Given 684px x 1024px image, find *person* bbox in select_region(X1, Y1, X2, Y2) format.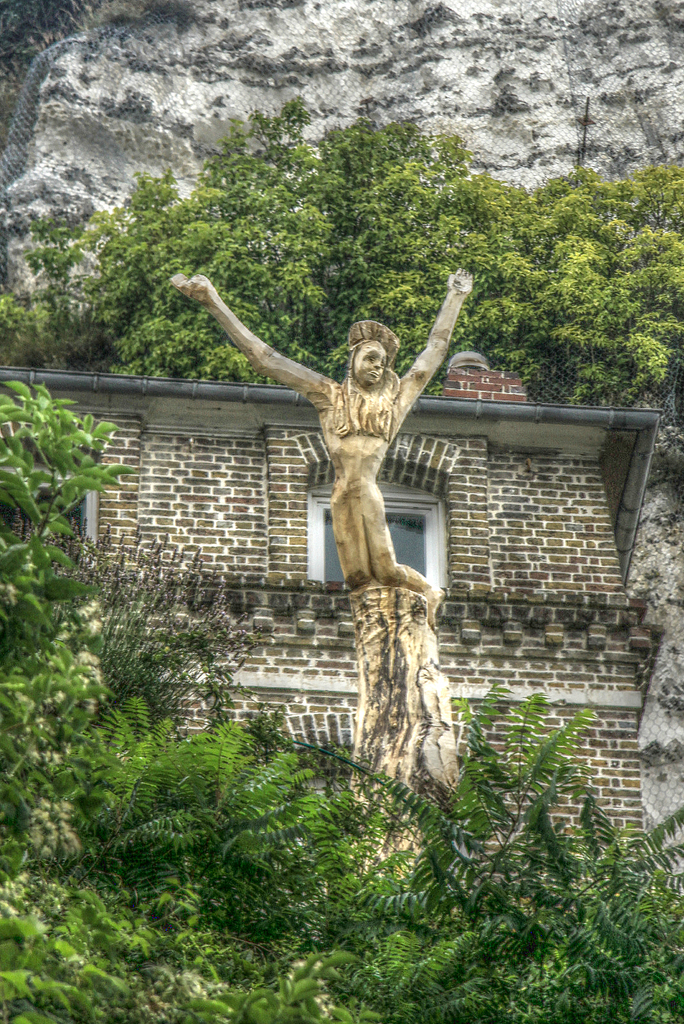
select_region(171, 267, 469, 598).
